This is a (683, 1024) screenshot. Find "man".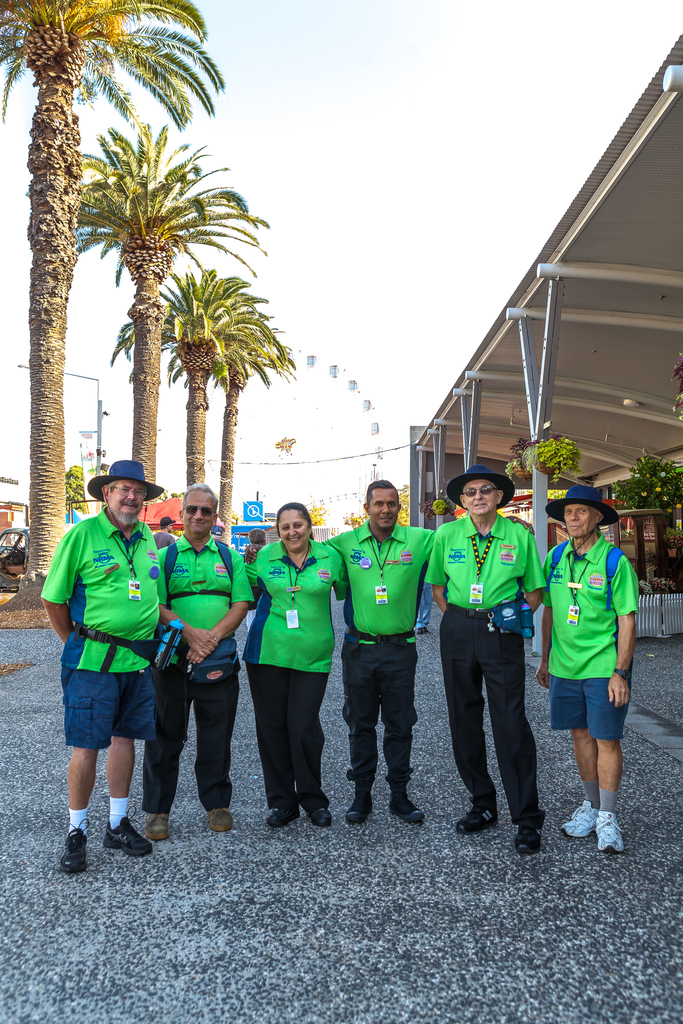
Bounding box: x1=537, y1=488, x2=640, y2=856.
